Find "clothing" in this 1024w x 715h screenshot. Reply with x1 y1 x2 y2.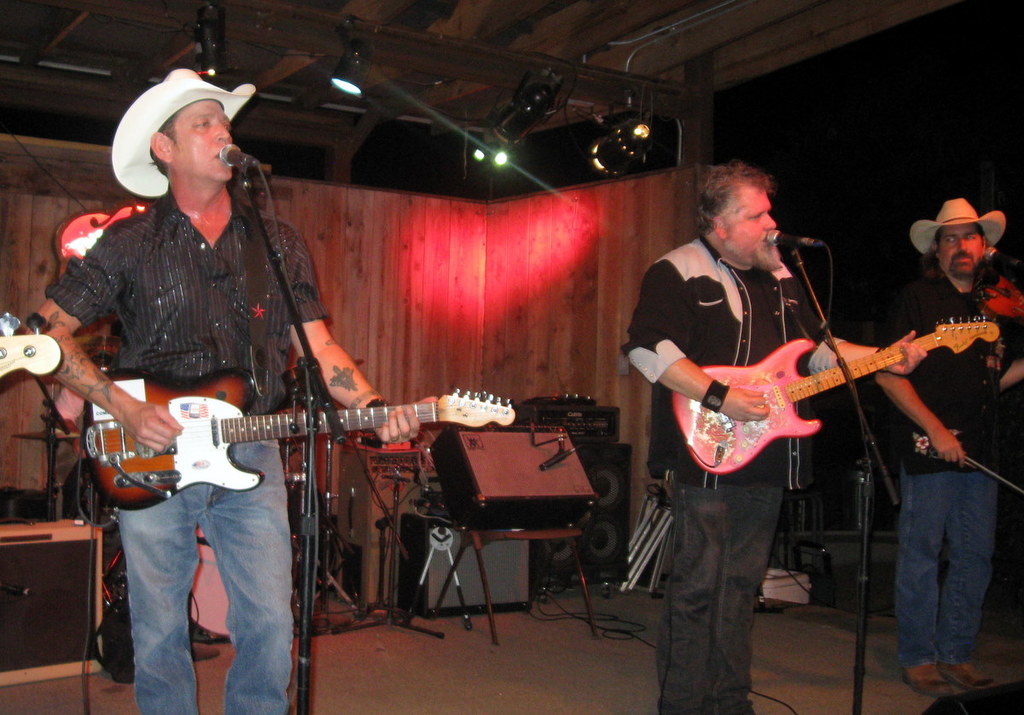
655 482 782 714.
